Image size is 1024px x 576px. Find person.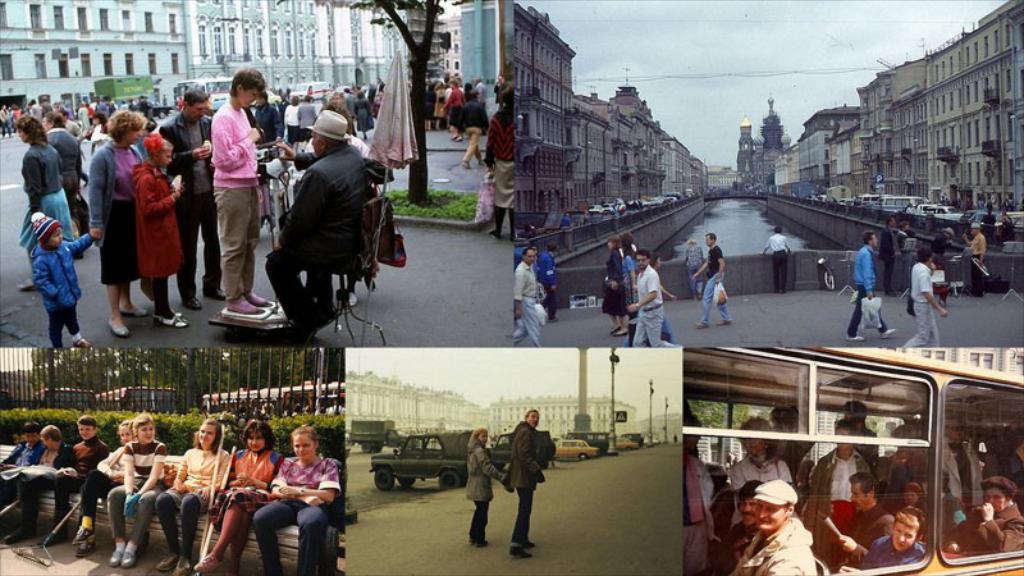
(547,251,550,314).
